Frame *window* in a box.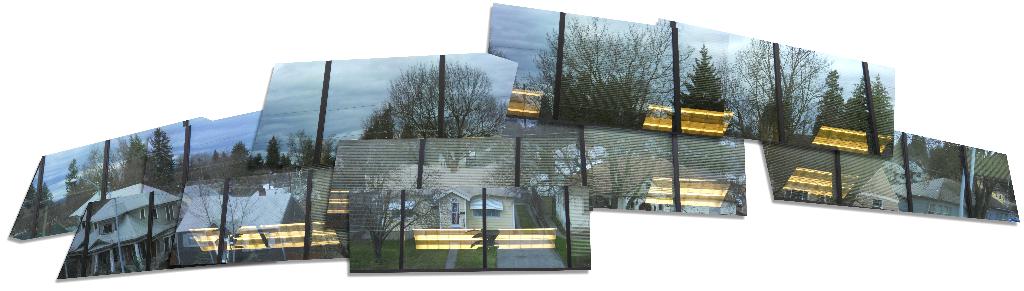
105,223,111,235.
